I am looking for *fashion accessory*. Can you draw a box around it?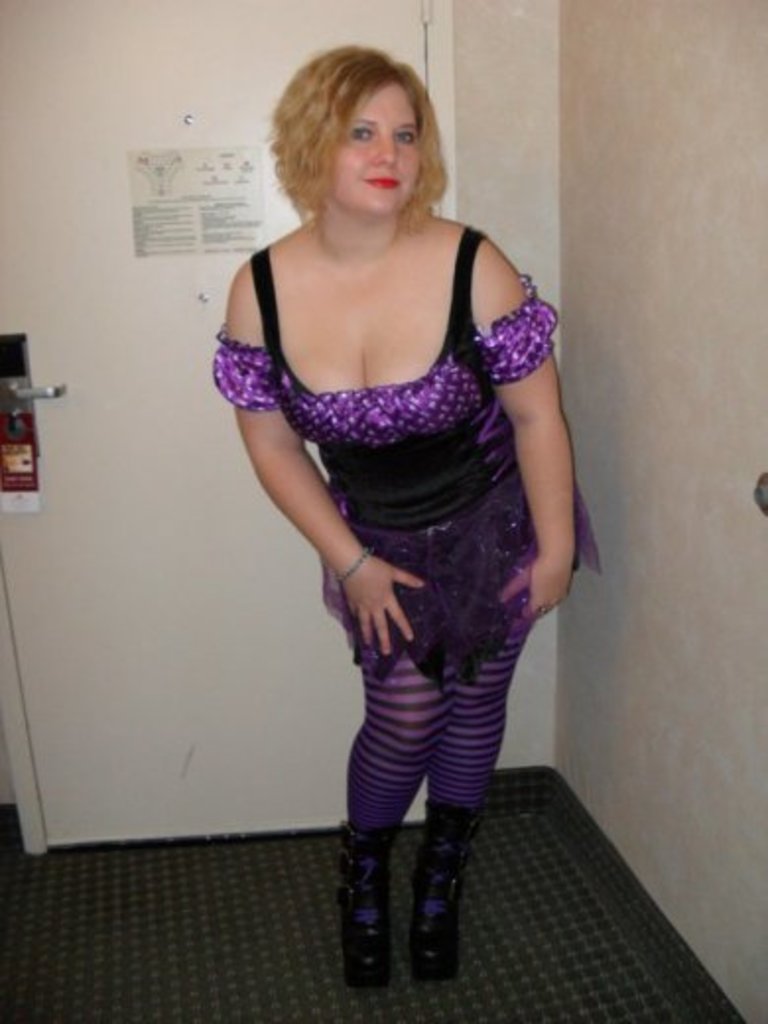
Sure, the bounding box is (406,800,484,983).
